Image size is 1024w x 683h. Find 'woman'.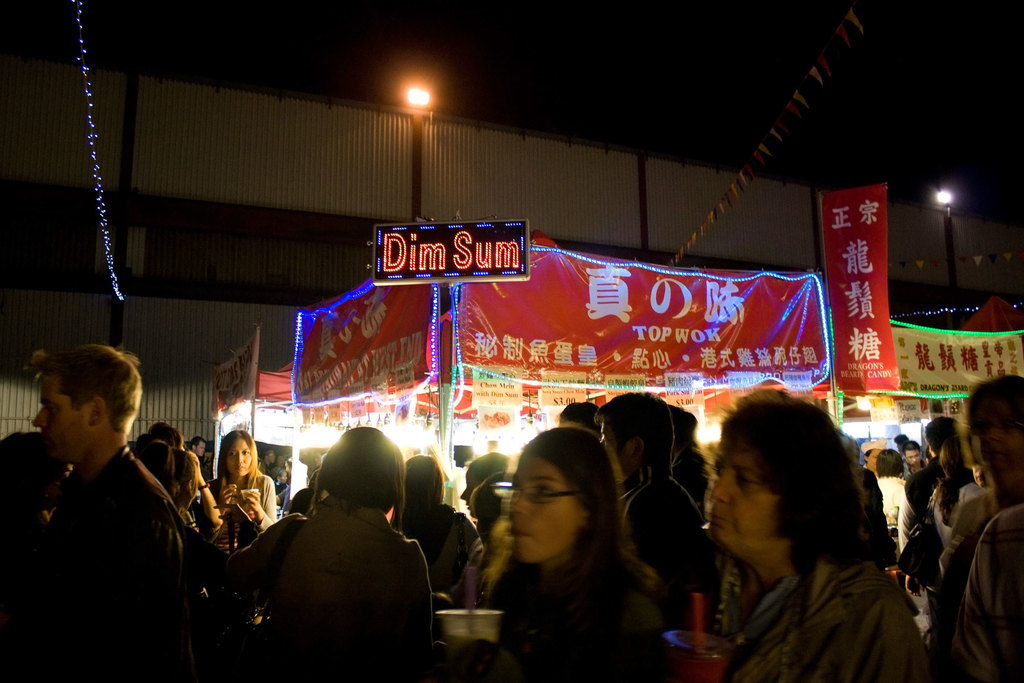
box=[220, 422, 449, 682].
